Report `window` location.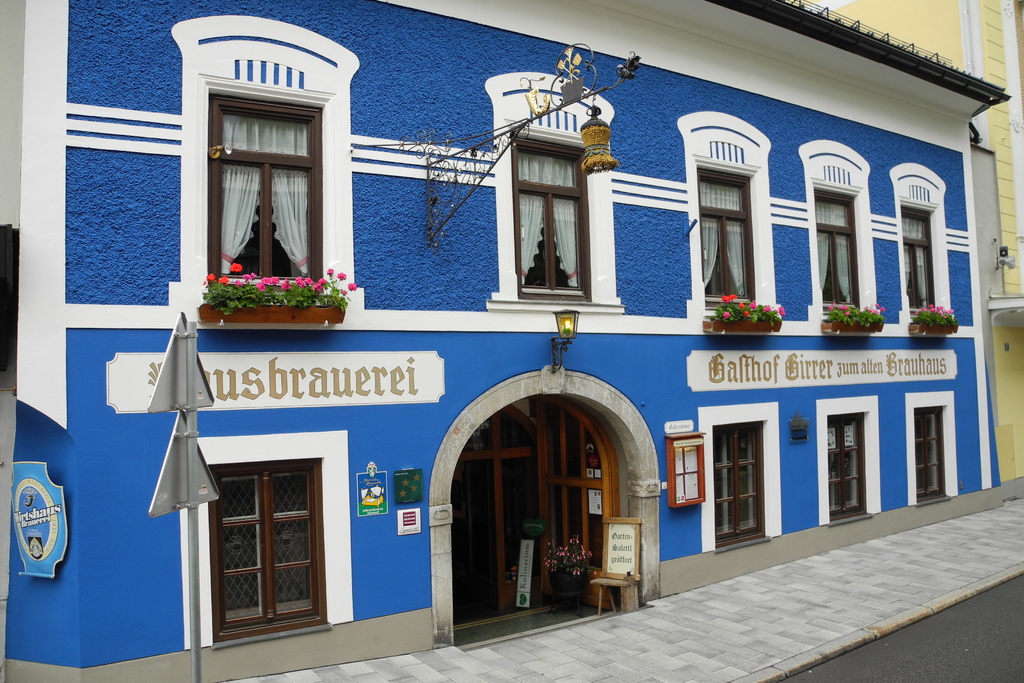
Report: <region>917, 413, 945, 498</region>.
